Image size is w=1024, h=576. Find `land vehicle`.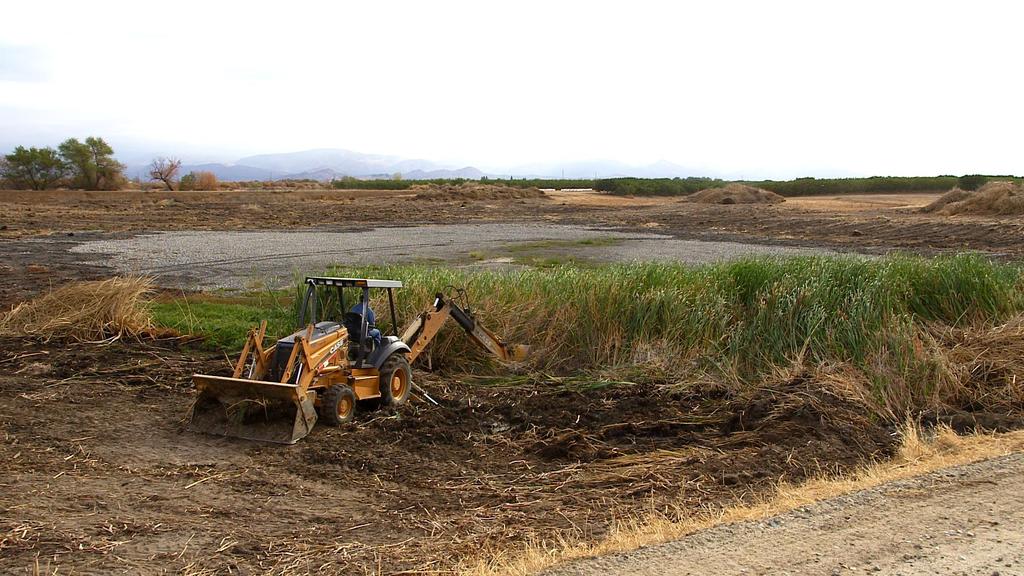
region(179, 276, 536, 448).
